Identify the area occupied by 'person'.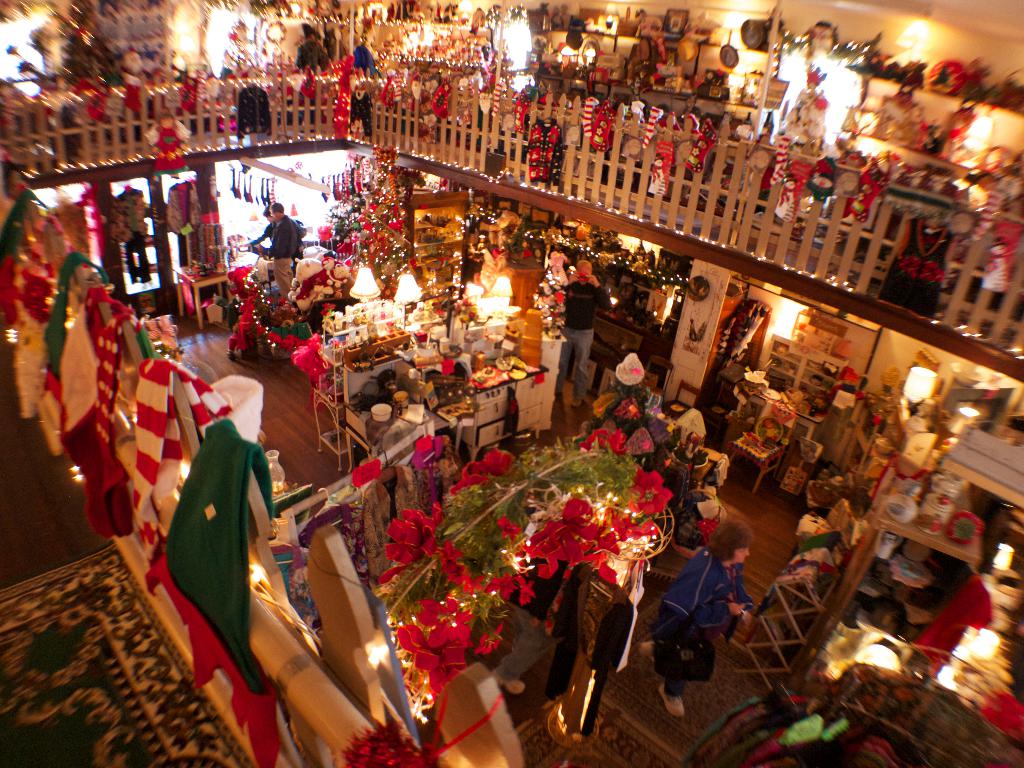
Area: l=347, t=29, r=376, b=77.
